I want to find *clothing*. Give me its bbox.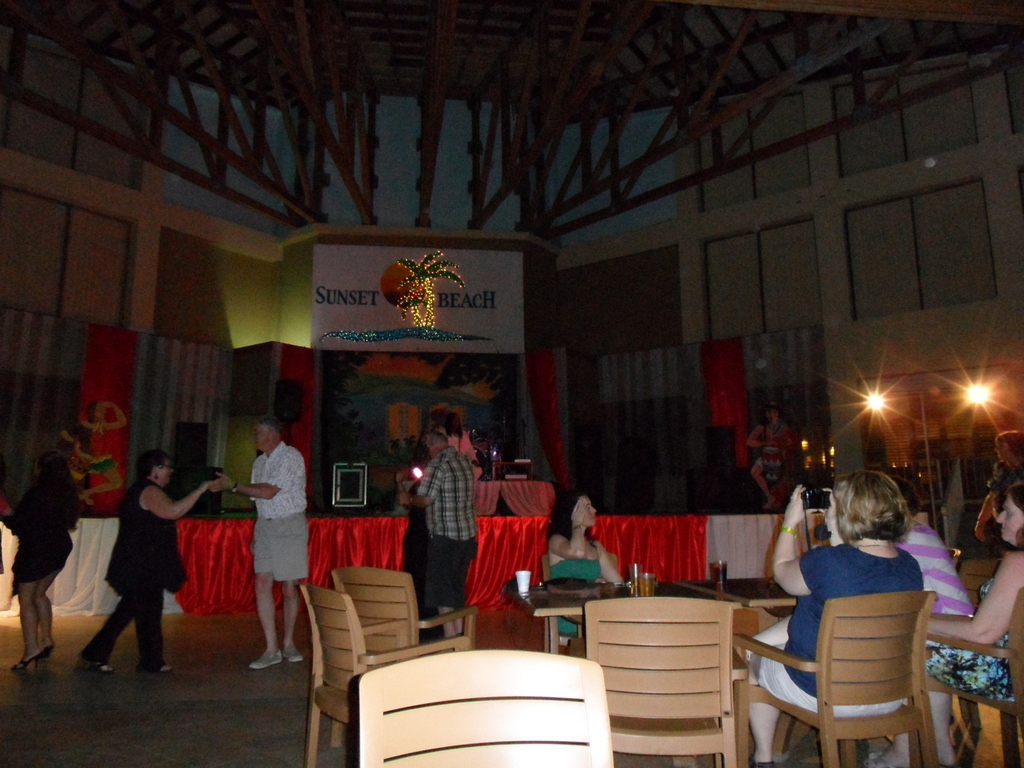
[84, 479, 191, 656].
